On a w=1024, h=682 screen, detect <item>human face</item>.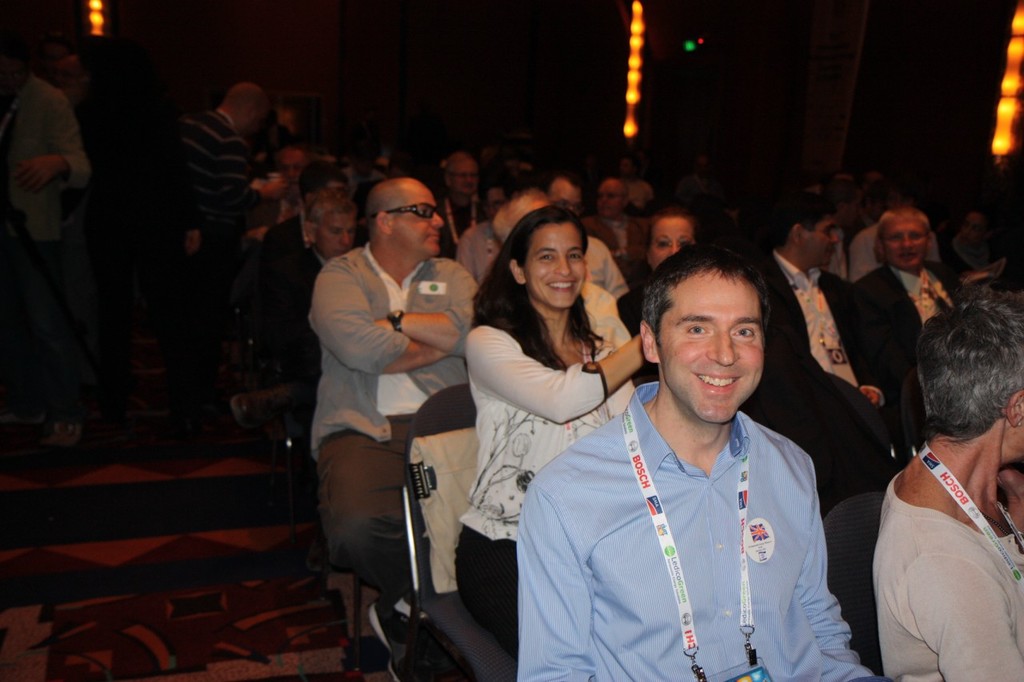
304,167,347,204.
